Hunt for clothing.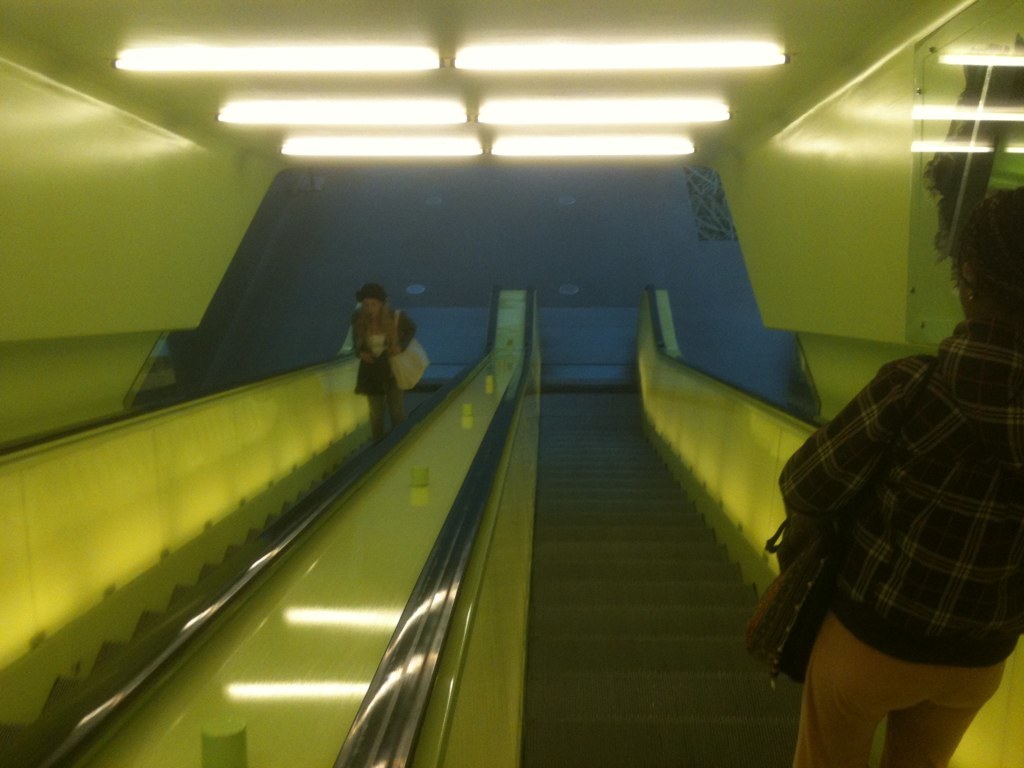
Hunted down at left=771, top=306, right=1023, bottom=765.
